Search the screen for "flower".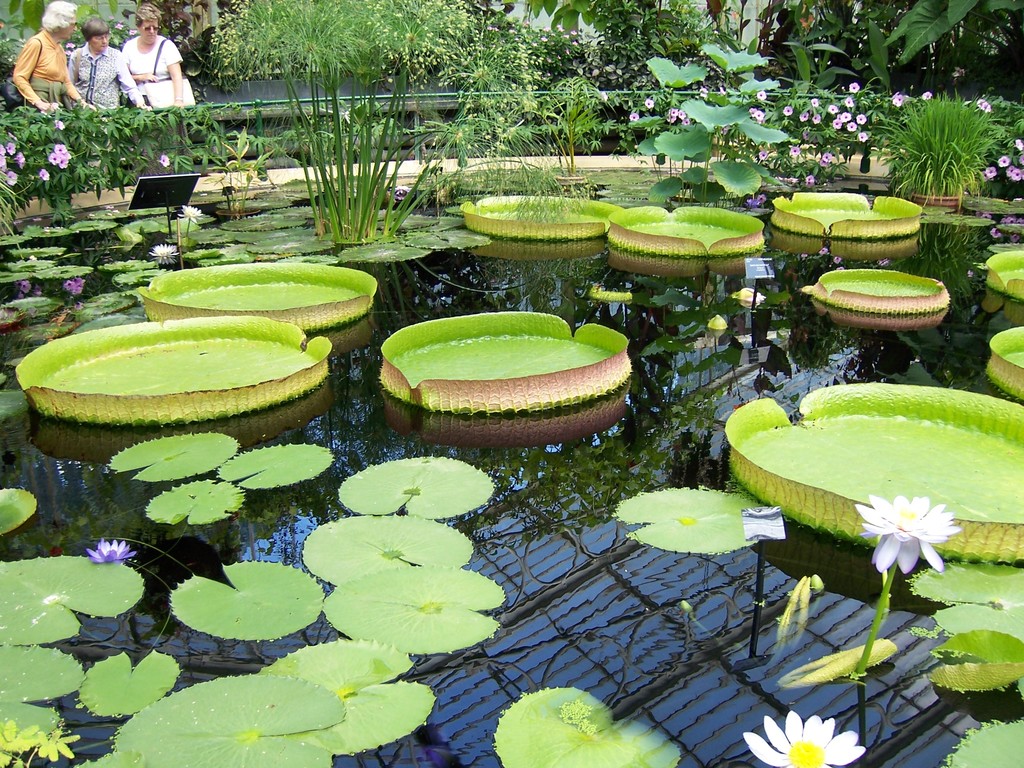
Found at Rect(567, 49, 572, 56).
